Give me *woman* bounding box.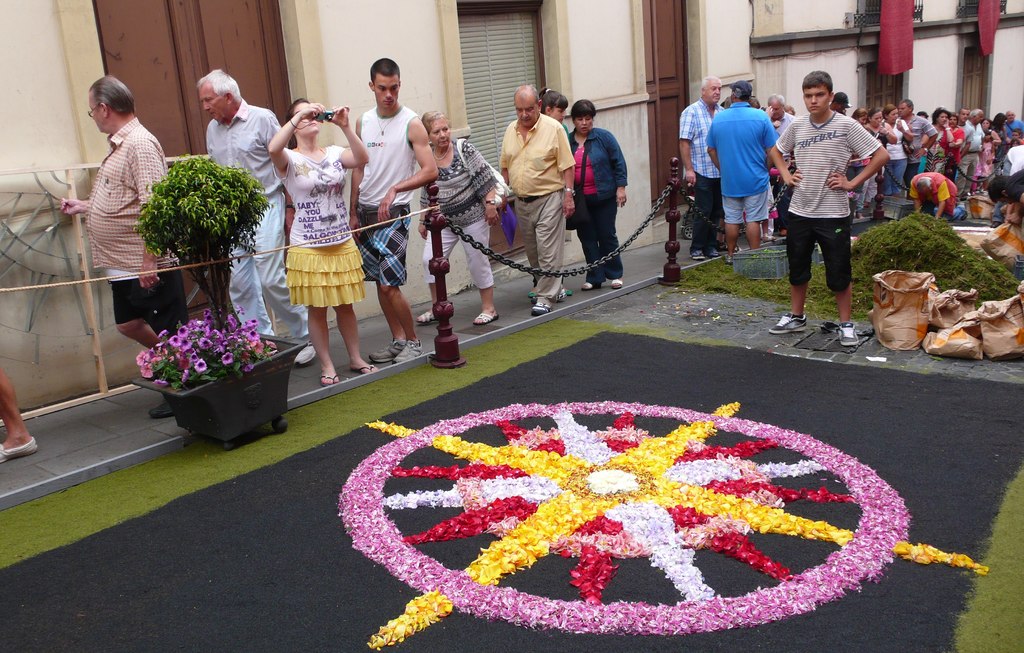
l=979, t=116, r=1000, b=176.
